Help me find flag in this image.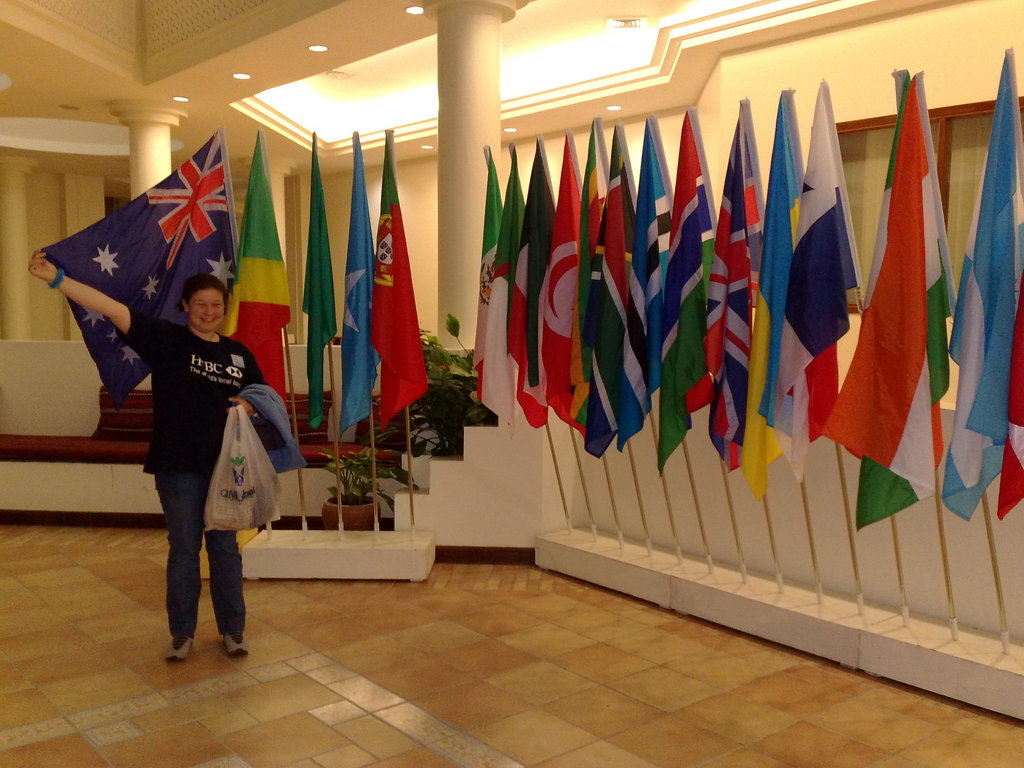
Found it: 292,130,340,426.
